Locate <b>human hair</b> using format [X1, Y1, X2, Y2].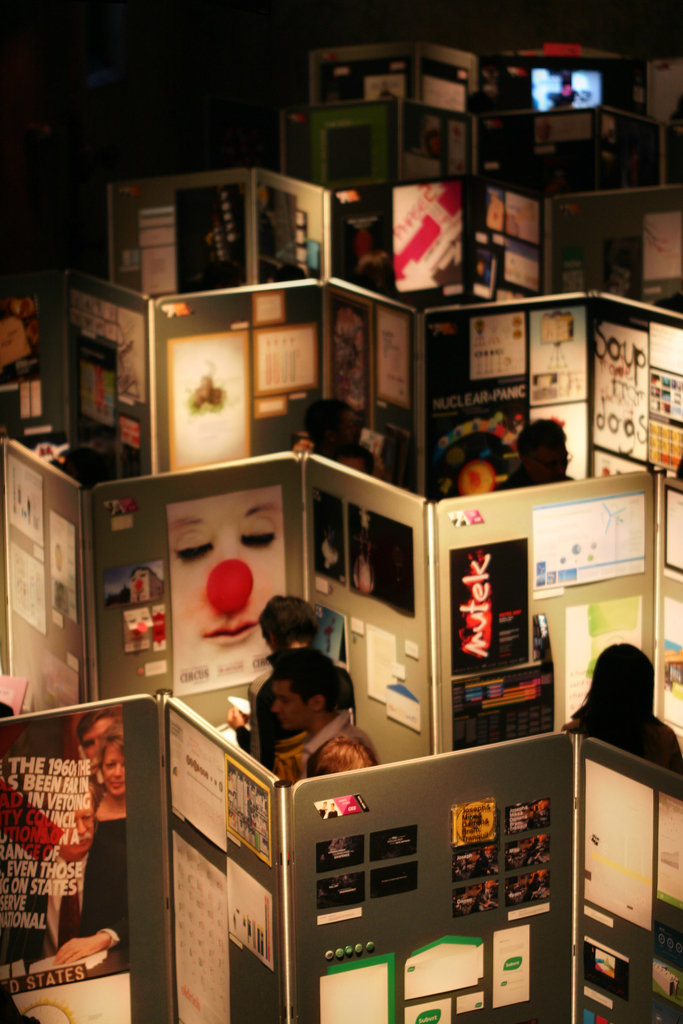
[274, 647, 342, 713].
